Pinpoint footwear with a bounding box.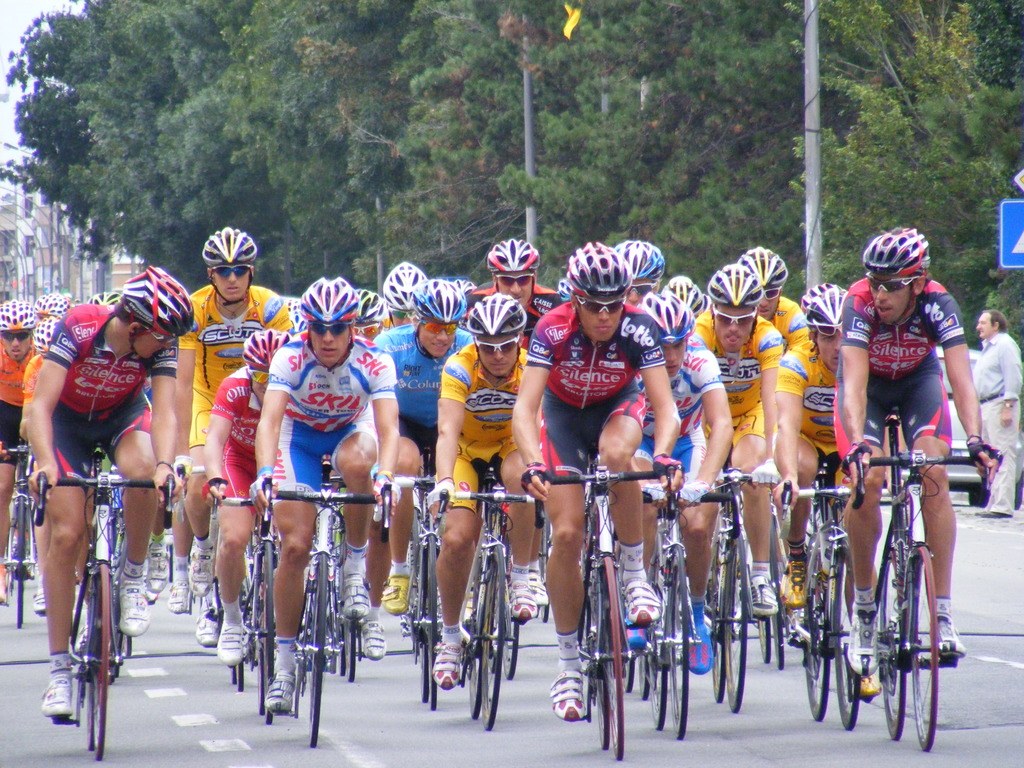
rect(778, 559, 818, 609).
